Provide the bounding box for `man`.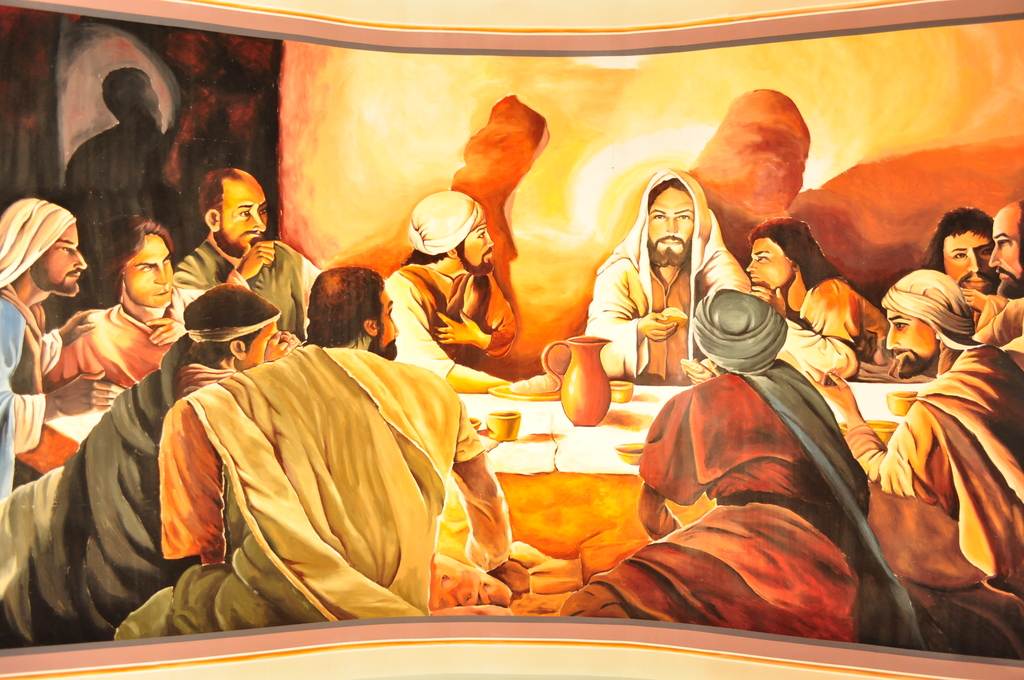
BBox(739, 213, 893, 378).
